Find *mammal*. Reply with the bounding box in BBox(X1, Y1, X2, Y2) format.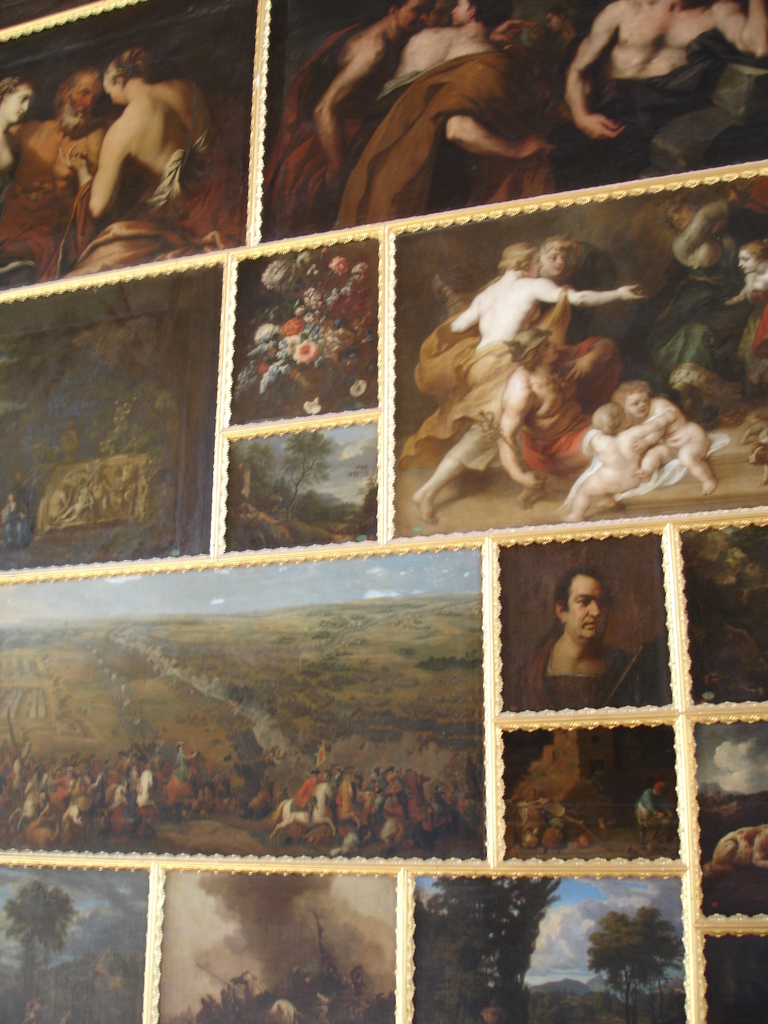
BBox(0, 74, 32, 166).
